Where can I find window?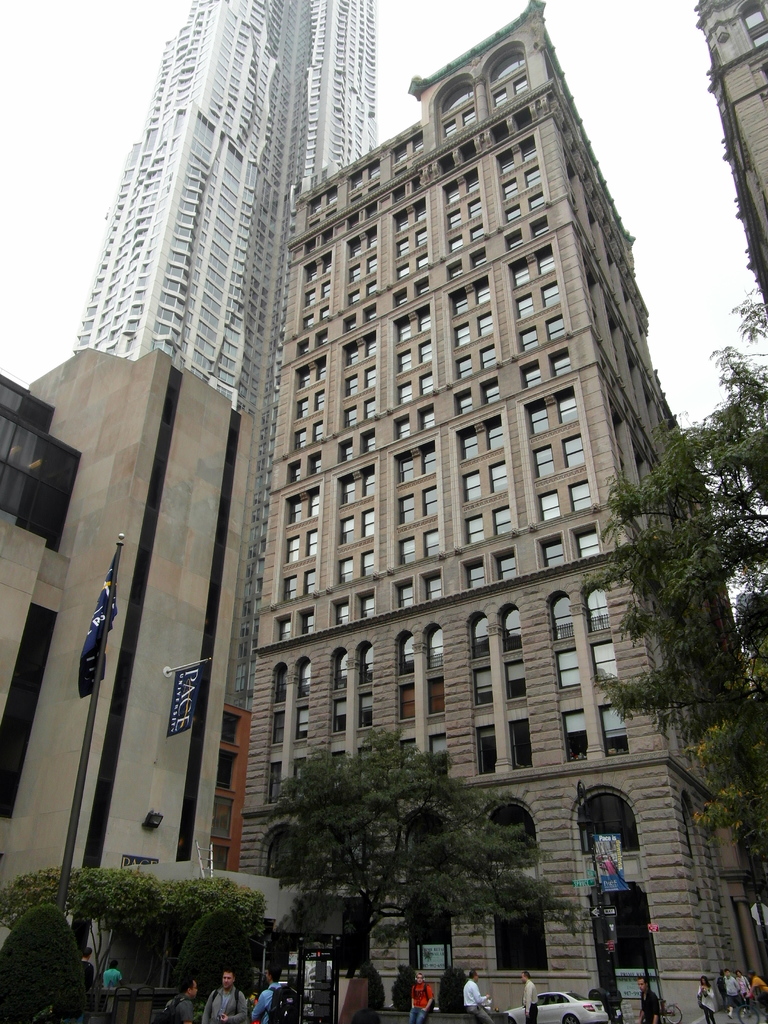
You can find it at 321,253,331,273.
